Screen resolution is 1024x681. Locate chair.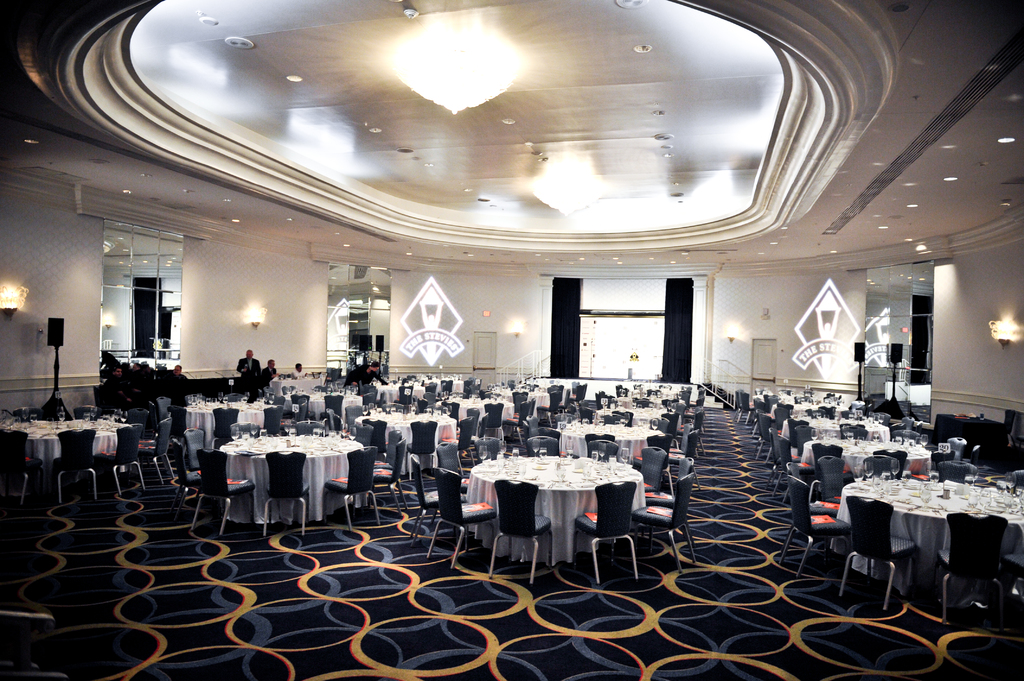
x1=0 y1=426 x2=33 y2=517.
